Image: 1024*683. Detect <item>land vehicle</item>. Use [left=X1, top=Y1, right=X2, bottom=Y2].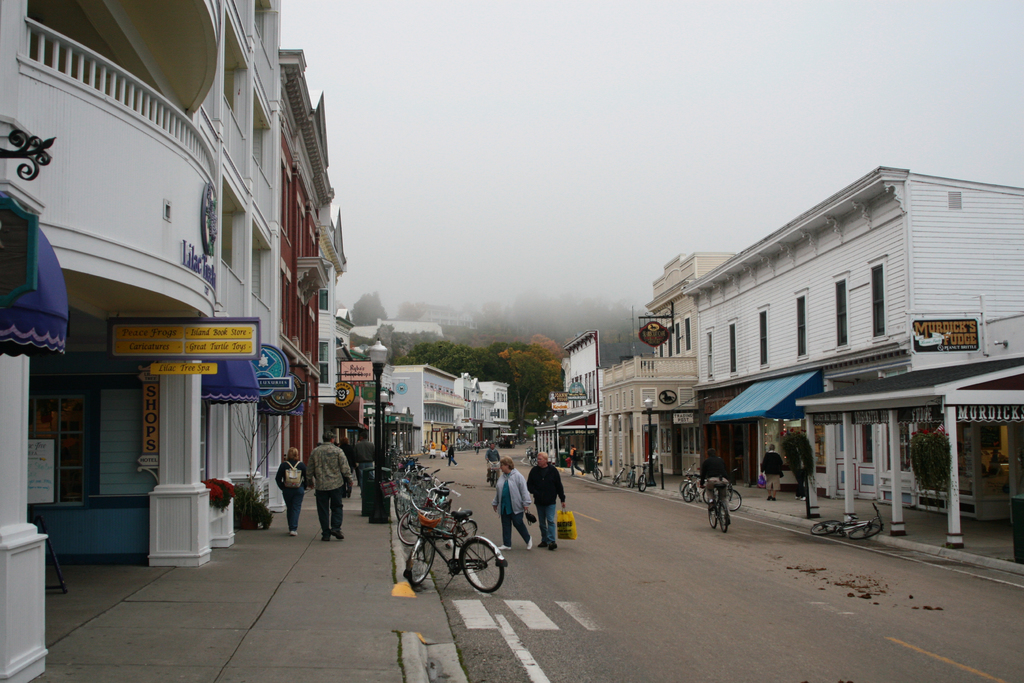
[left=684, top=467, right=705, bottom=502].
